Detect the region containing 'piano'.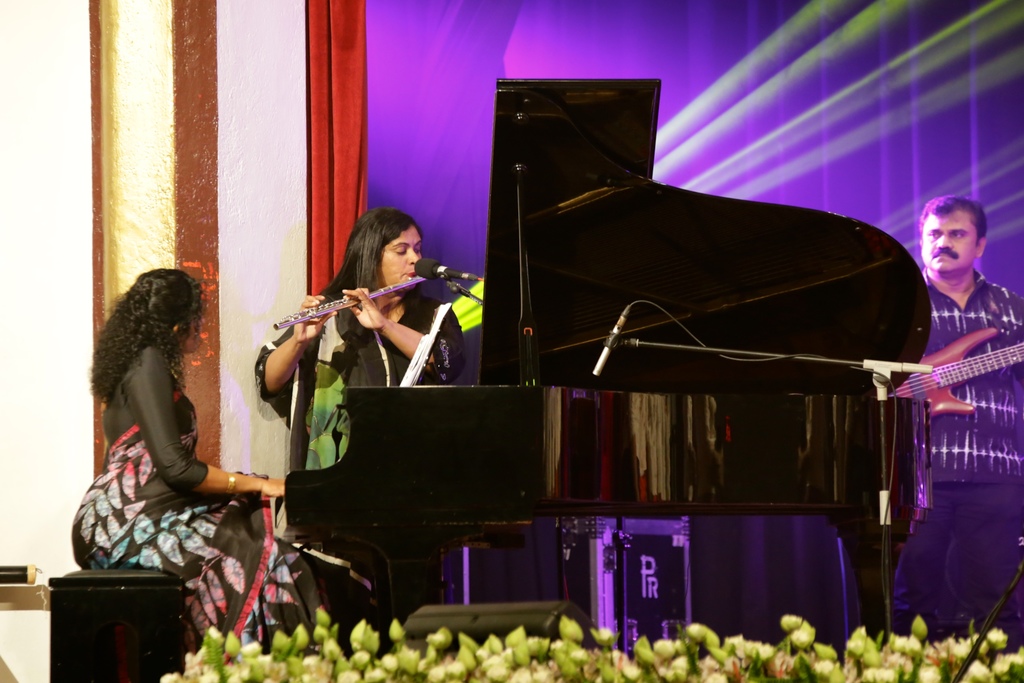
select_region(284, 72, 936, 659).
